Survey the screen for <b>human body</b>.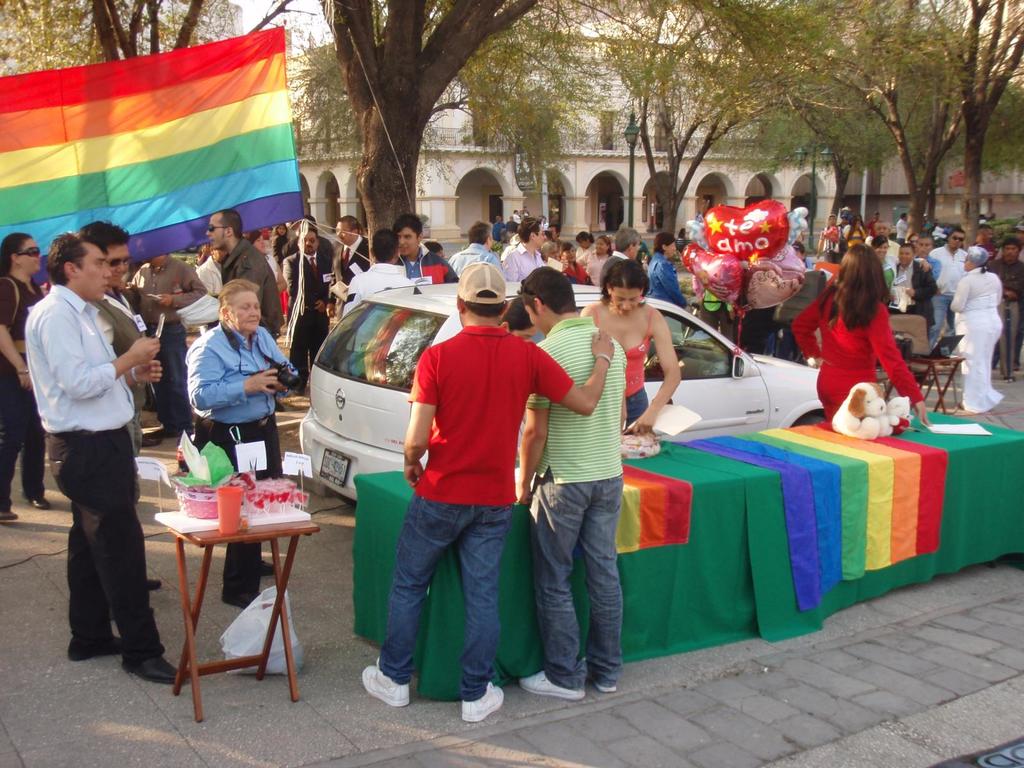
Survey found: box=[790, 240, 932, 433].
